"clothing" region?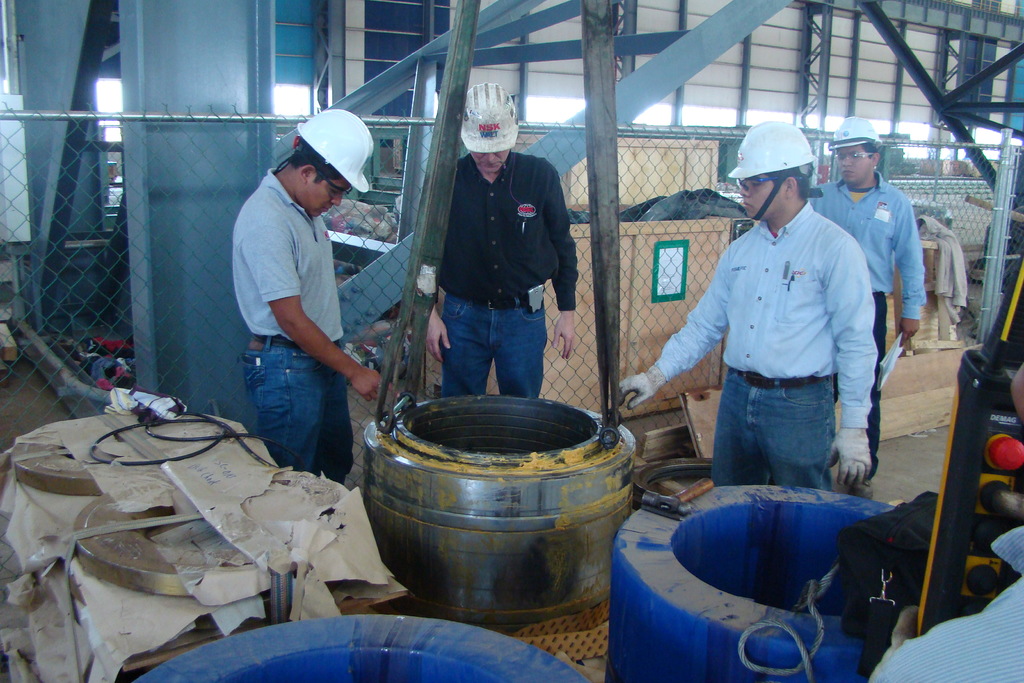
box(869, 528, 1023, 682)
